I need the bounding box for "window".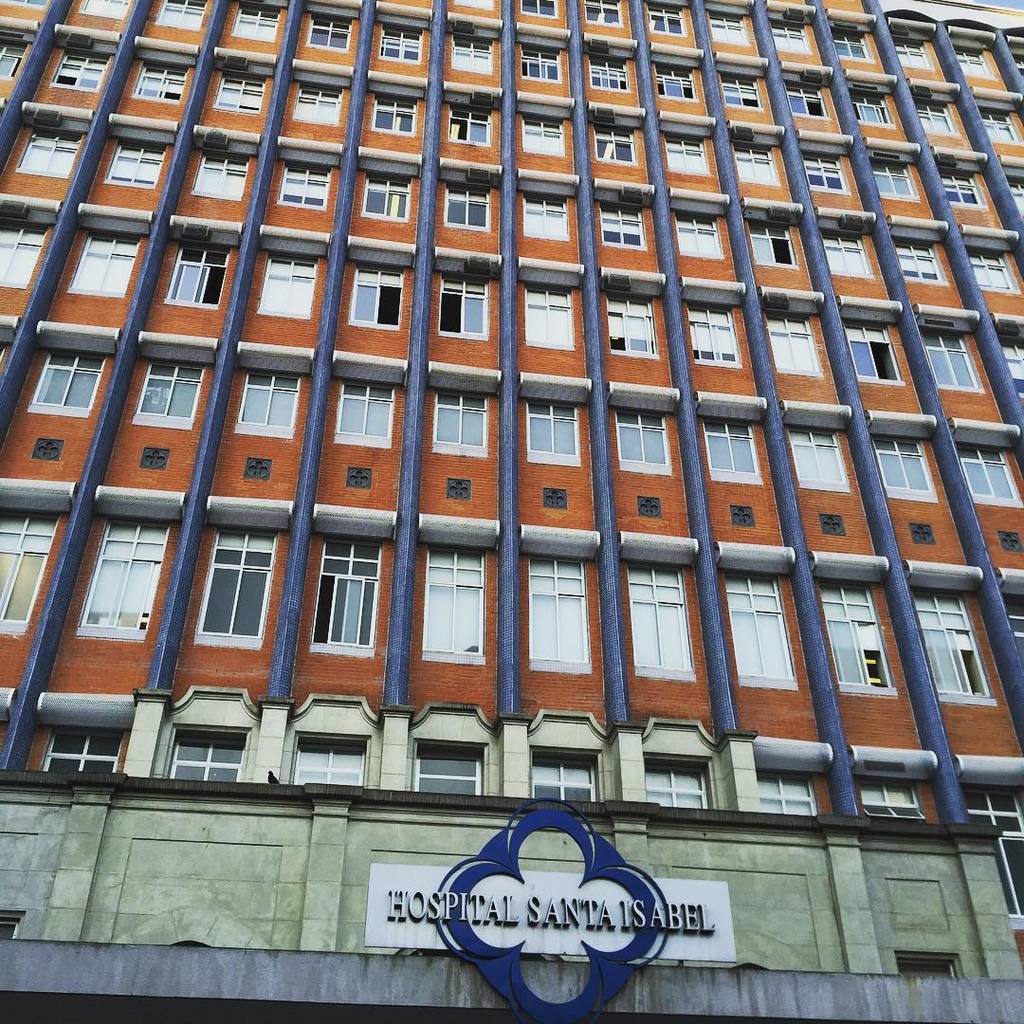
Here it is: 133, 361, 210, 427.
